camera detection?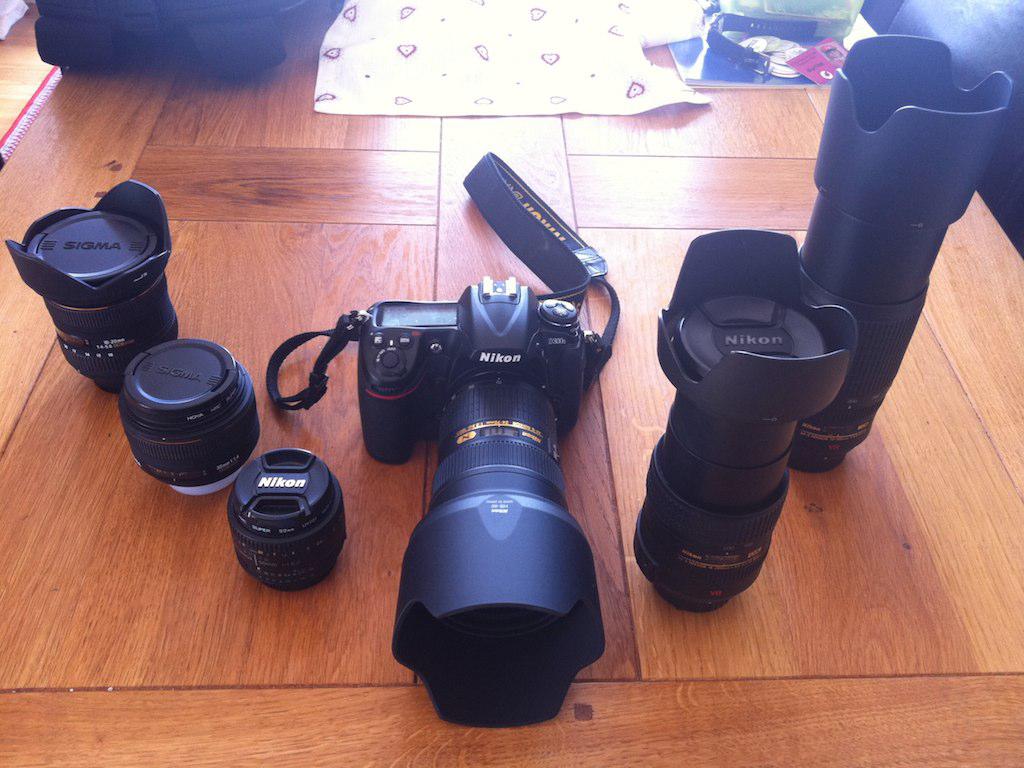
box=[5, 179, 193, 404]
